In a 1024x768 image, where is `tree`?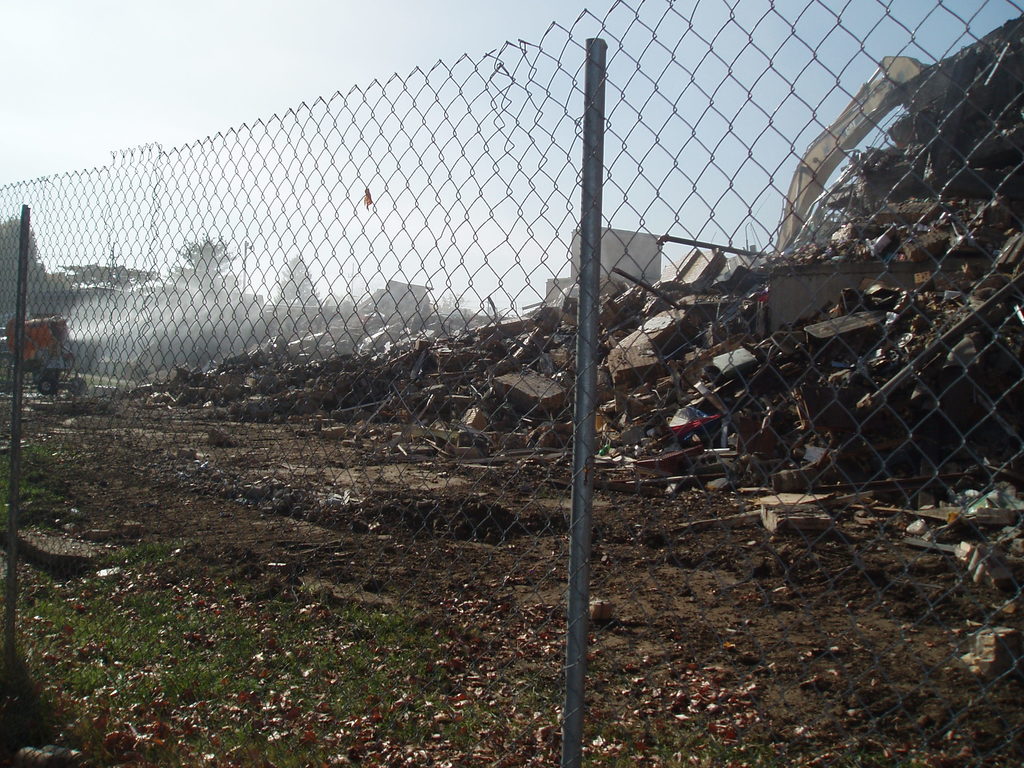
{"left": 168, "top": 216, "right": 247, "bottom": 291}.
